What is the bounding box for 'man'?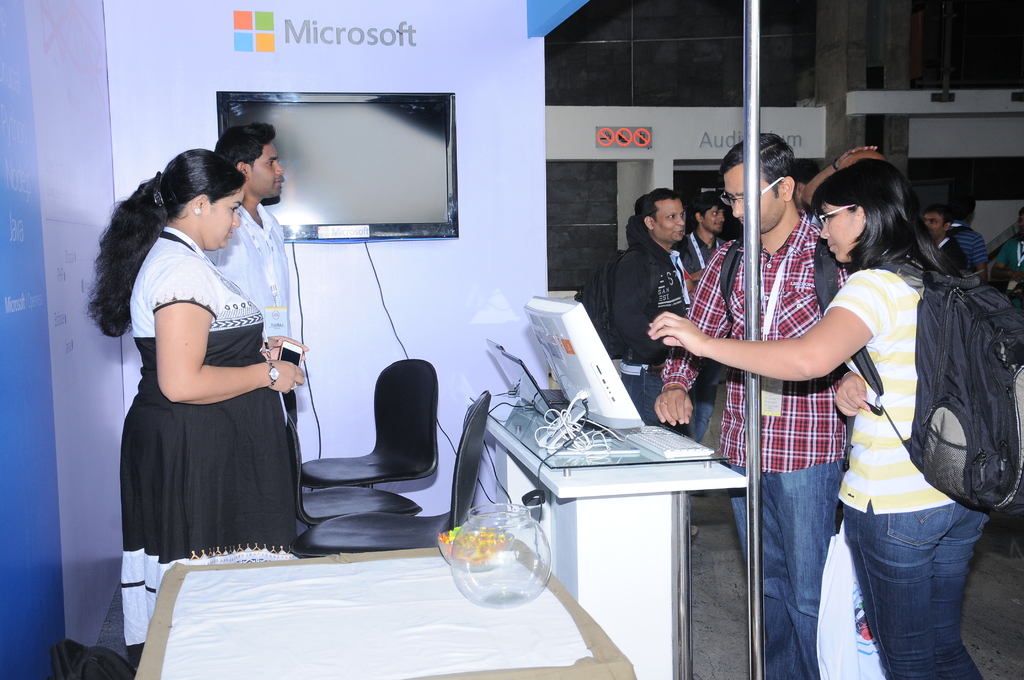
bbox(945, 194, 992, 280).
